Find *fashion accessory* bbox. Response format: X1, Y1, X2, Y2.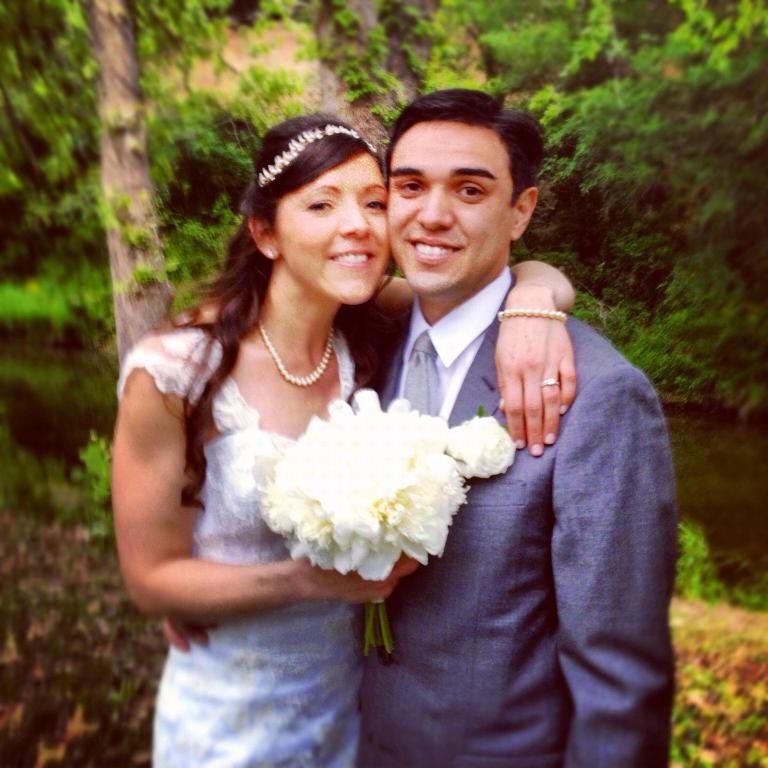
267, 252, 276, 261.
